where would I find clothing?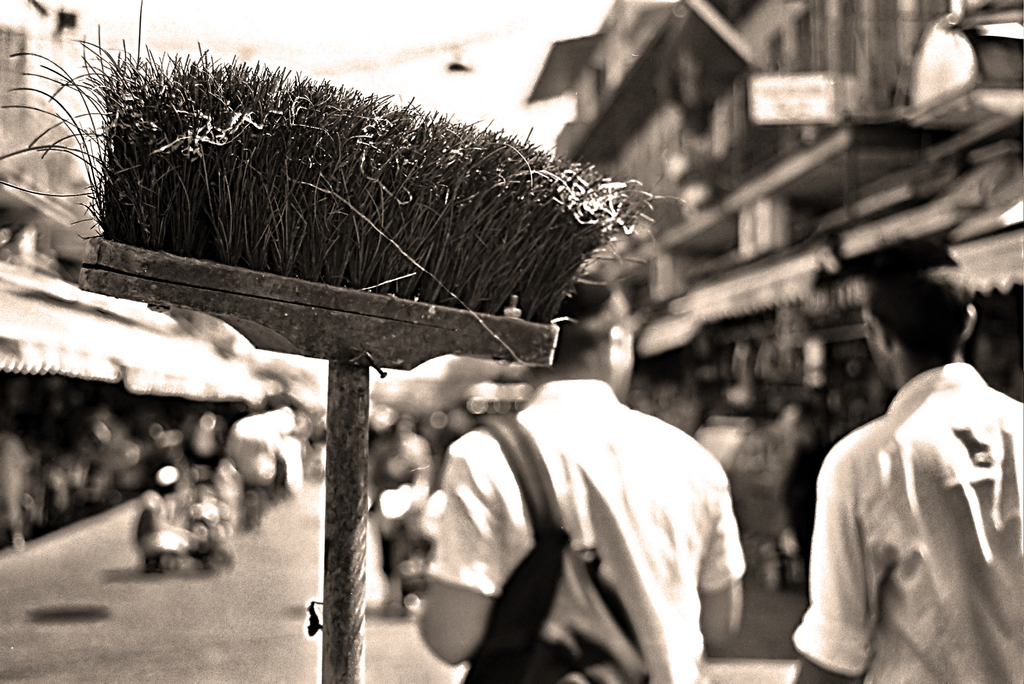
At (left=792, top=355, right=1023, bottom=683).
